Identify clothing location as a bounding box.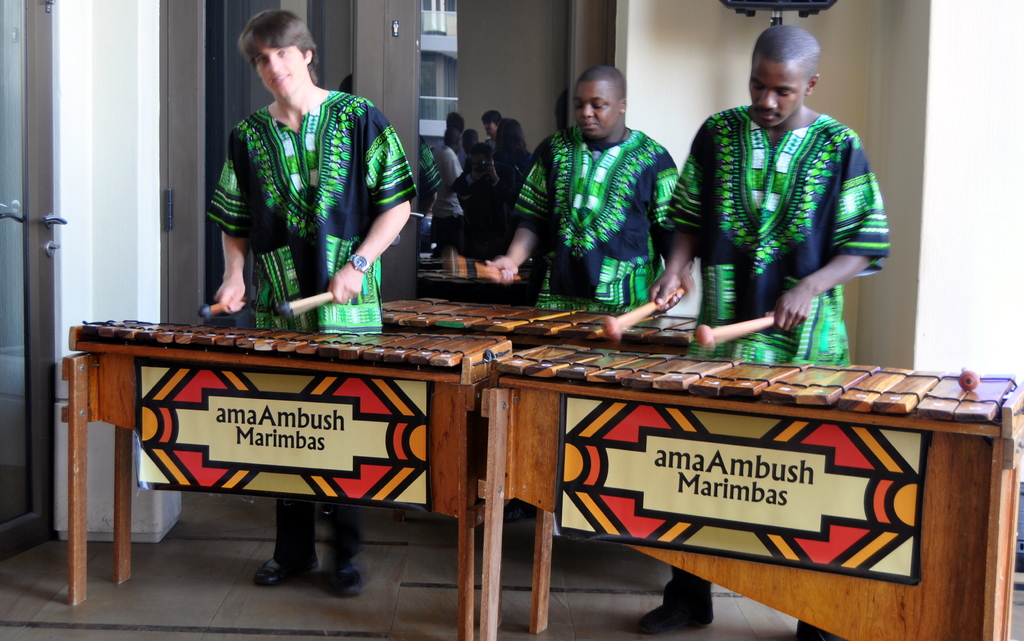
<box>509,123,676,314</box>.
